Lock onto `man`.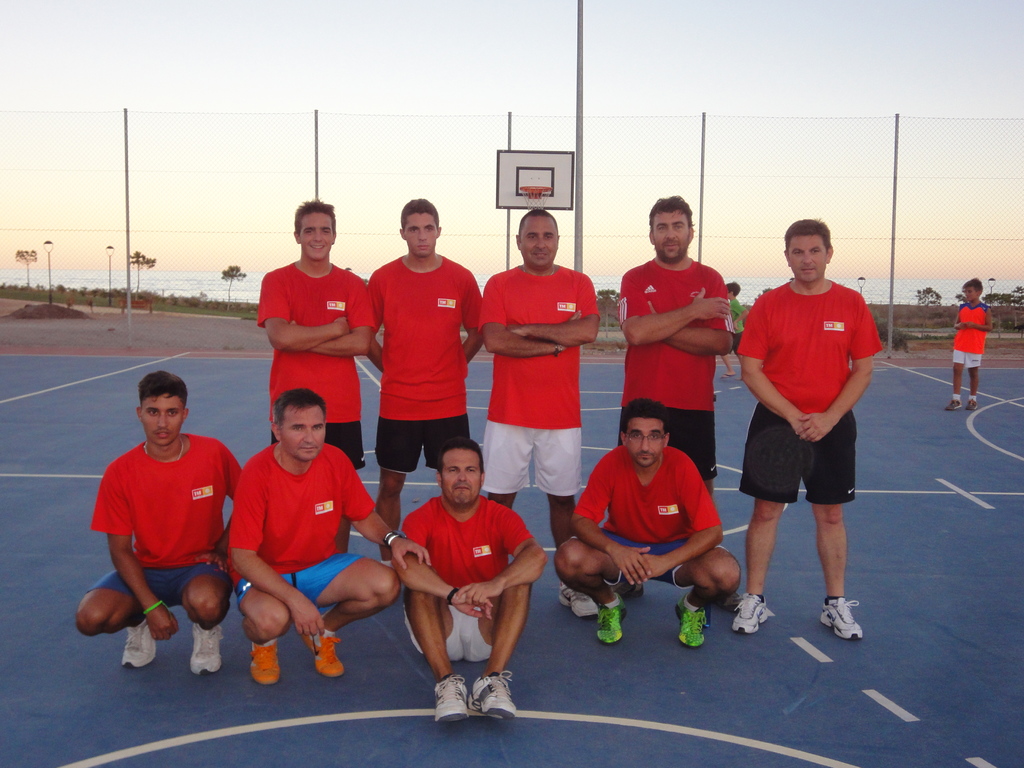
Locked: (x1=77, y1=373, x2=244, y2=665).
